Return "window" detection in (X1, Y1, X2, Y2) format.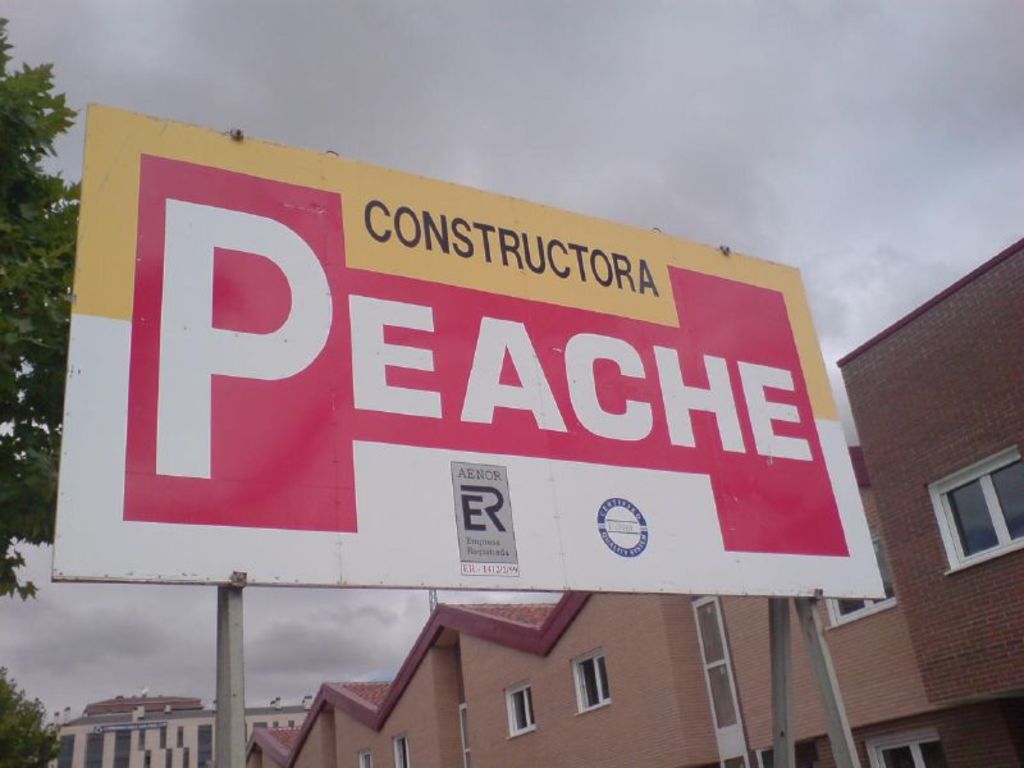
(867, 730, 948, 767).
